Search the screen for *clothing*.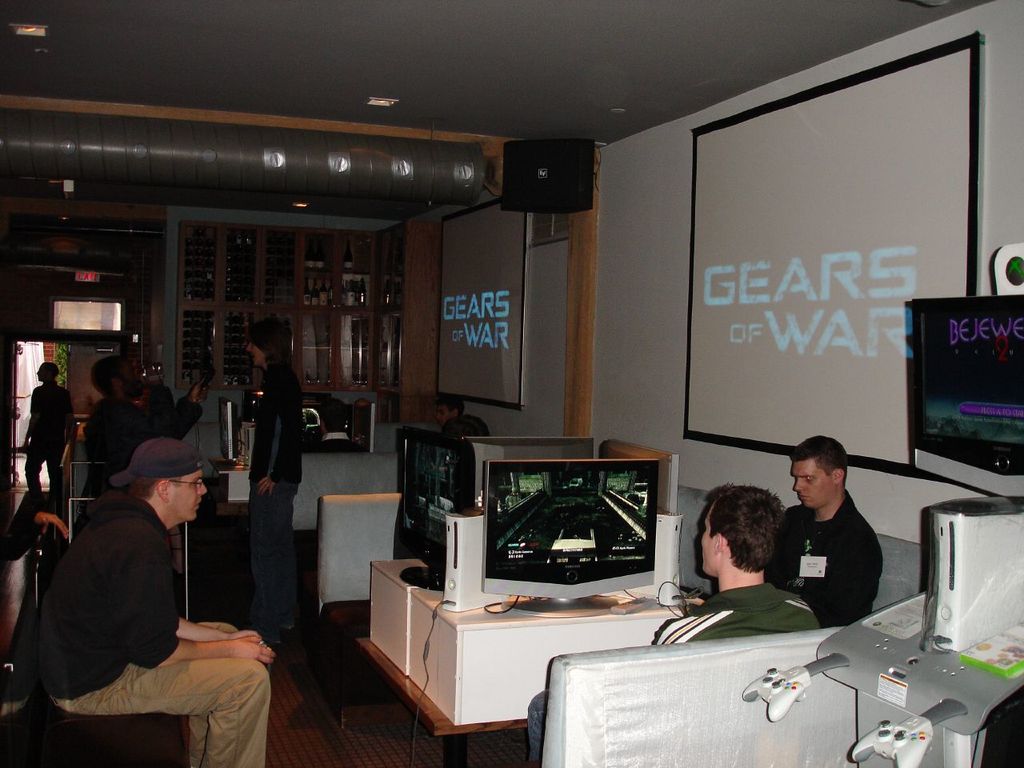
Found at {"left": 22, "top": 382, "right": 74, "bottom": 499}.
